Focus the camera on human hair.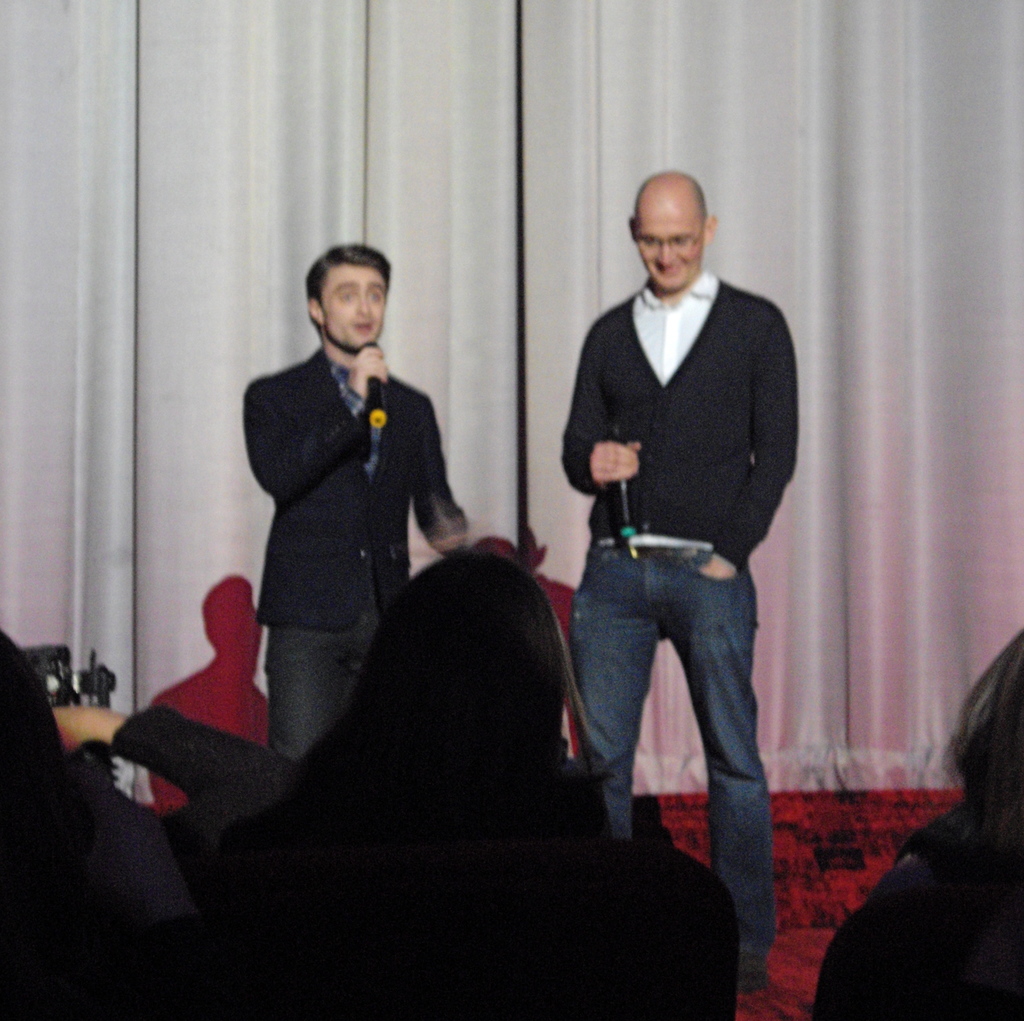
Focus region: [x1=634, y1=179, x2=710, y2=236].
